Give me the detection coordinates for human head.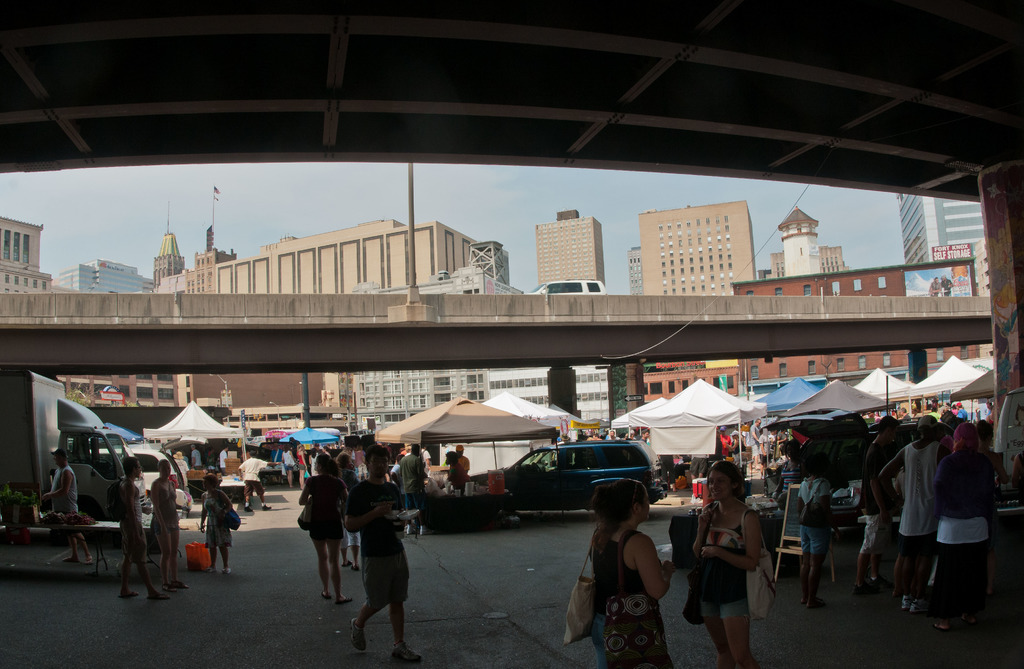
<box>785,440,800,458</box>.
